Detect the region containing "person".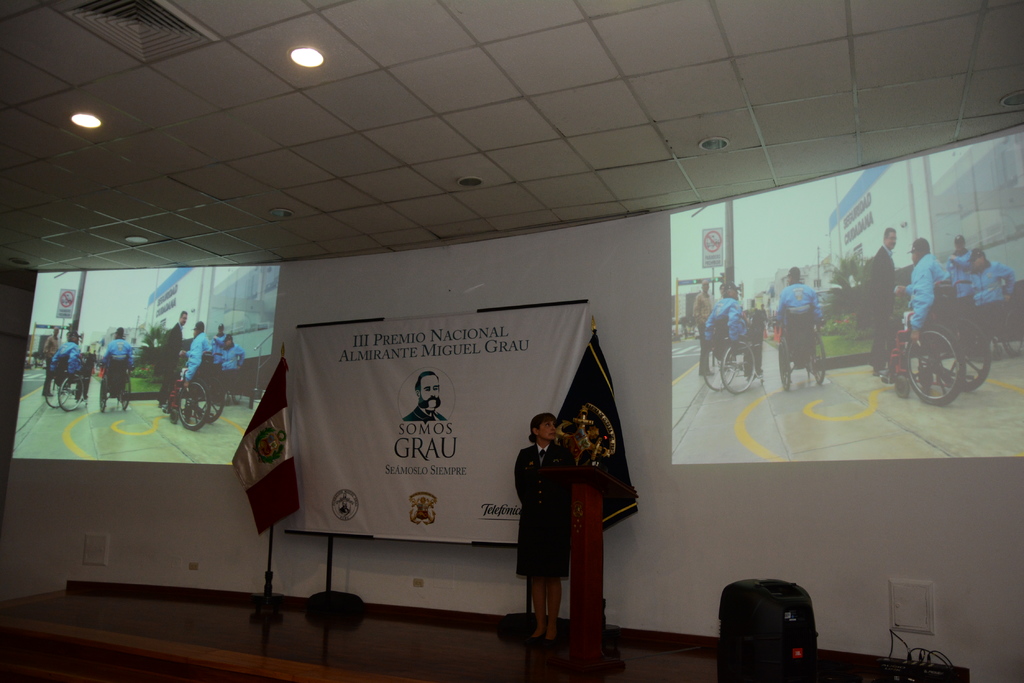
Rect(770, 266, 825, 340).
